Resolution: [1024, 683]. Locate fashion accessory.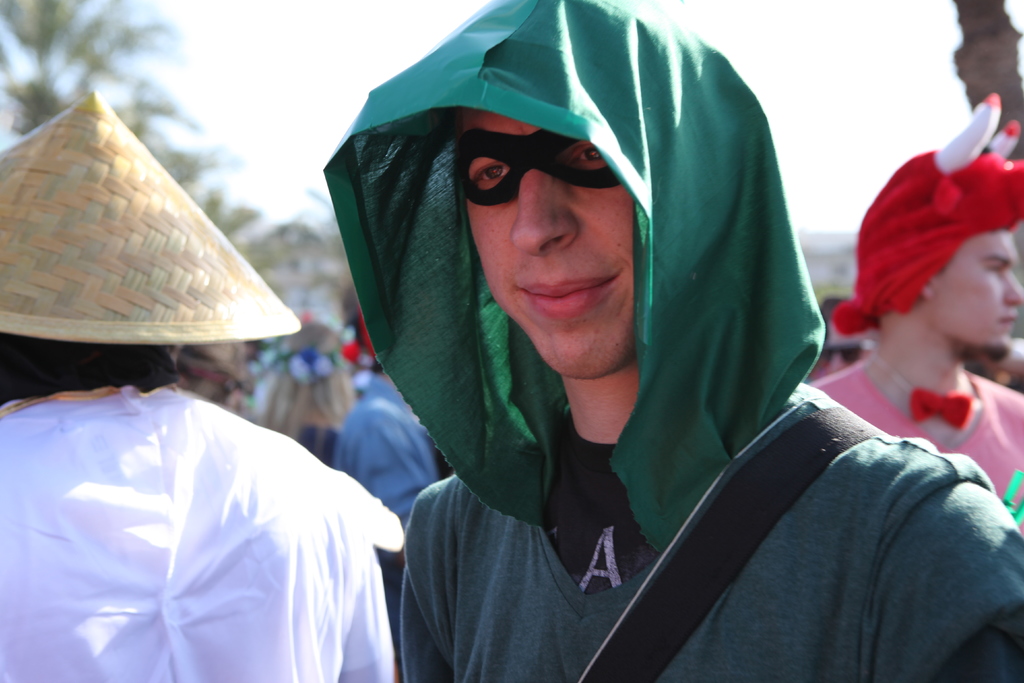
rect(449, 128, 625, 207).
